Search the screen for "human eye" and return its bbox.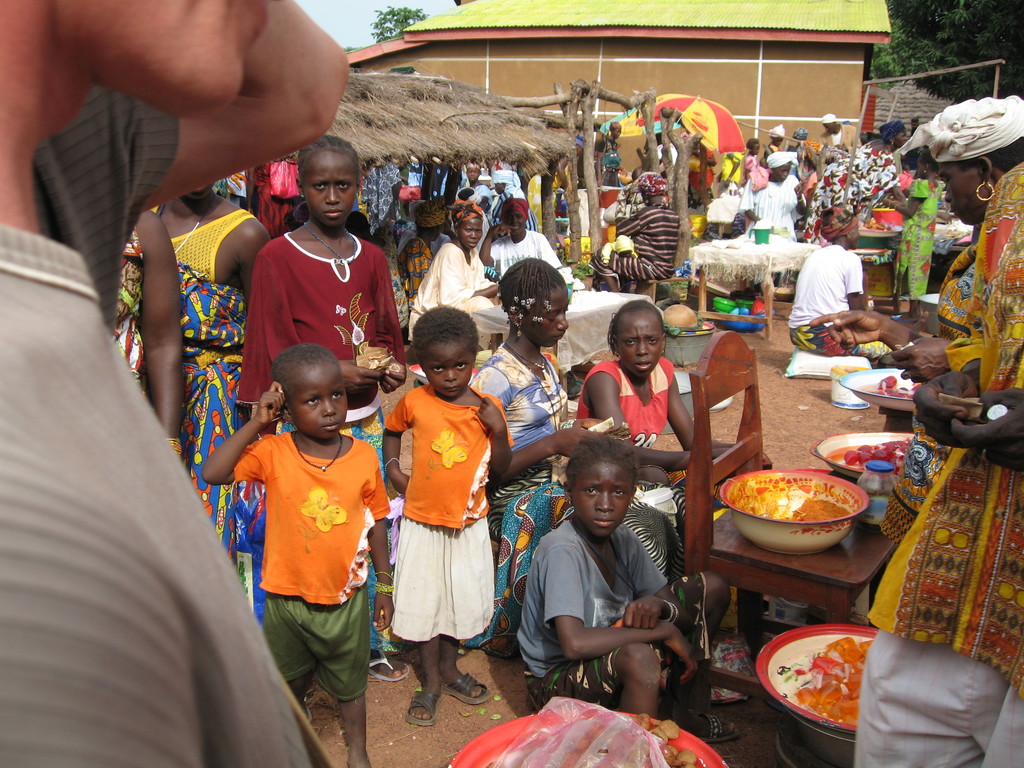
Found: (left=314, top=182, right=326, bottom=192).
